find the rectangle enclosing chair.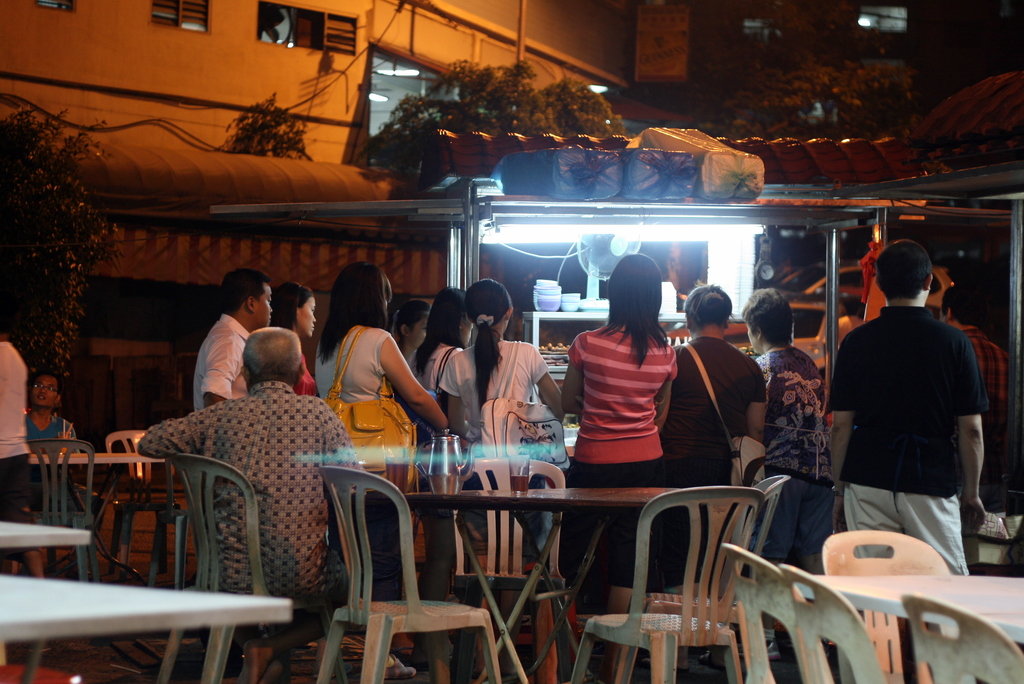
rect(21, 437, 97, 582).
